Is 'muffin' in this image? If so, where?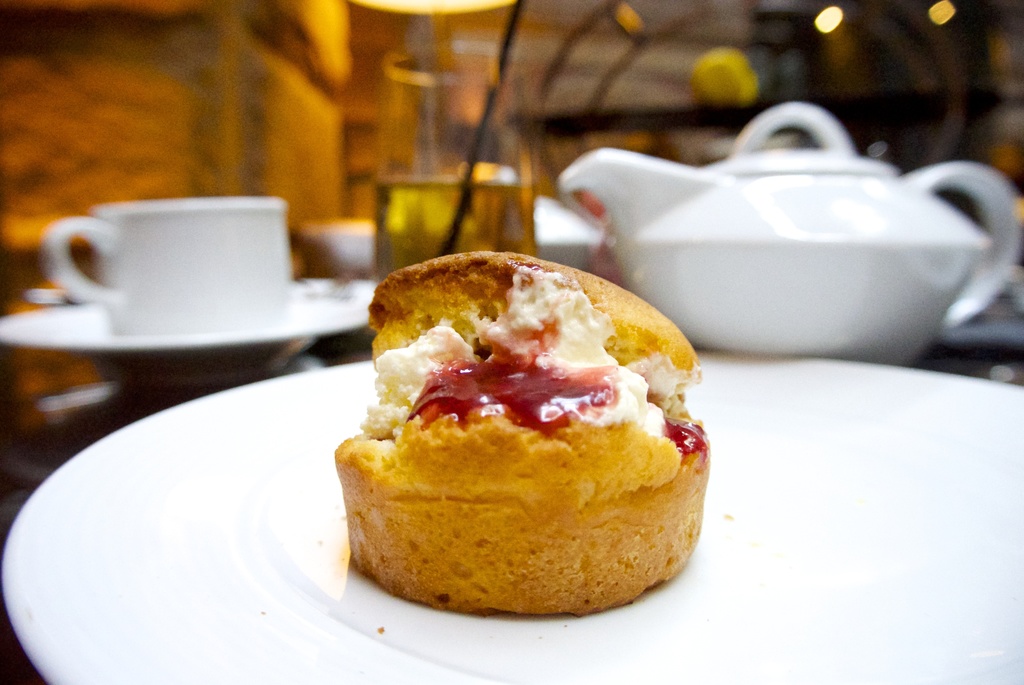
Yes, at Rect(329, 249, 706, 616).
